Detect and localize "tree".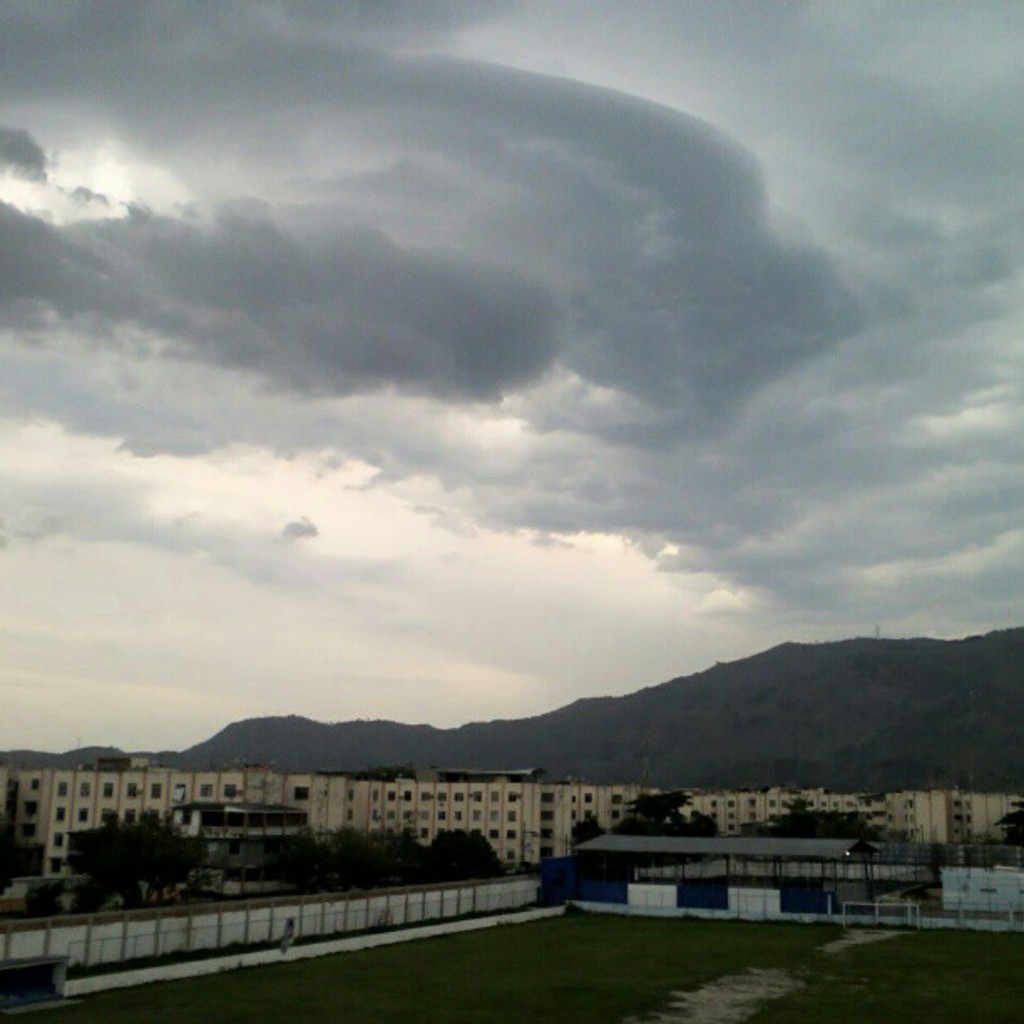
Localized at 989:798:1022:850.
